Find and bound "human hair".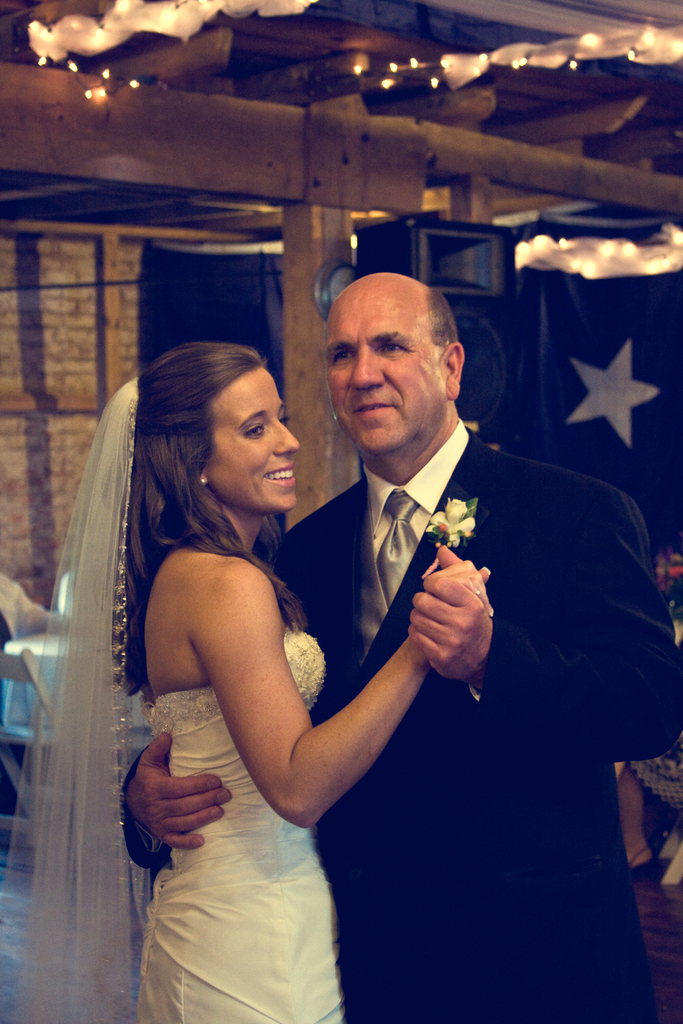
Bound: 100:342:319:707.
